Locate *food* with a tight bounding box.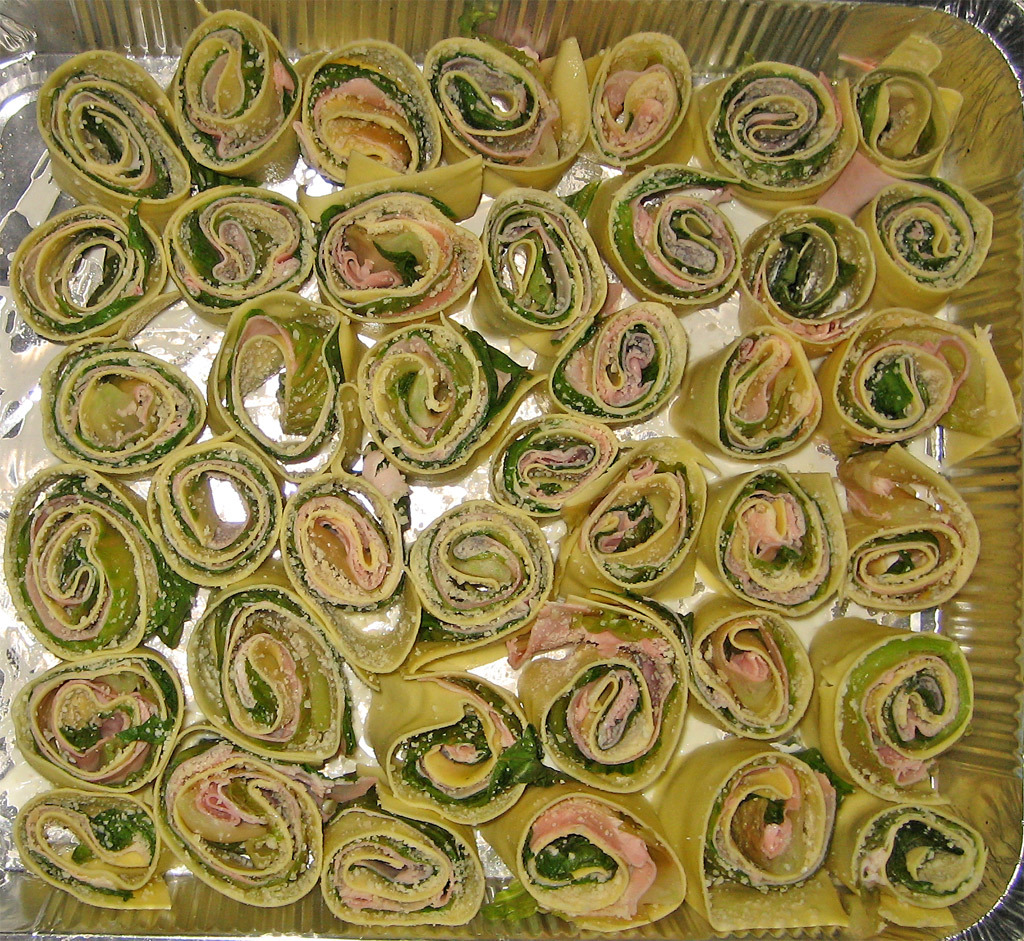
279:468:423:691.
